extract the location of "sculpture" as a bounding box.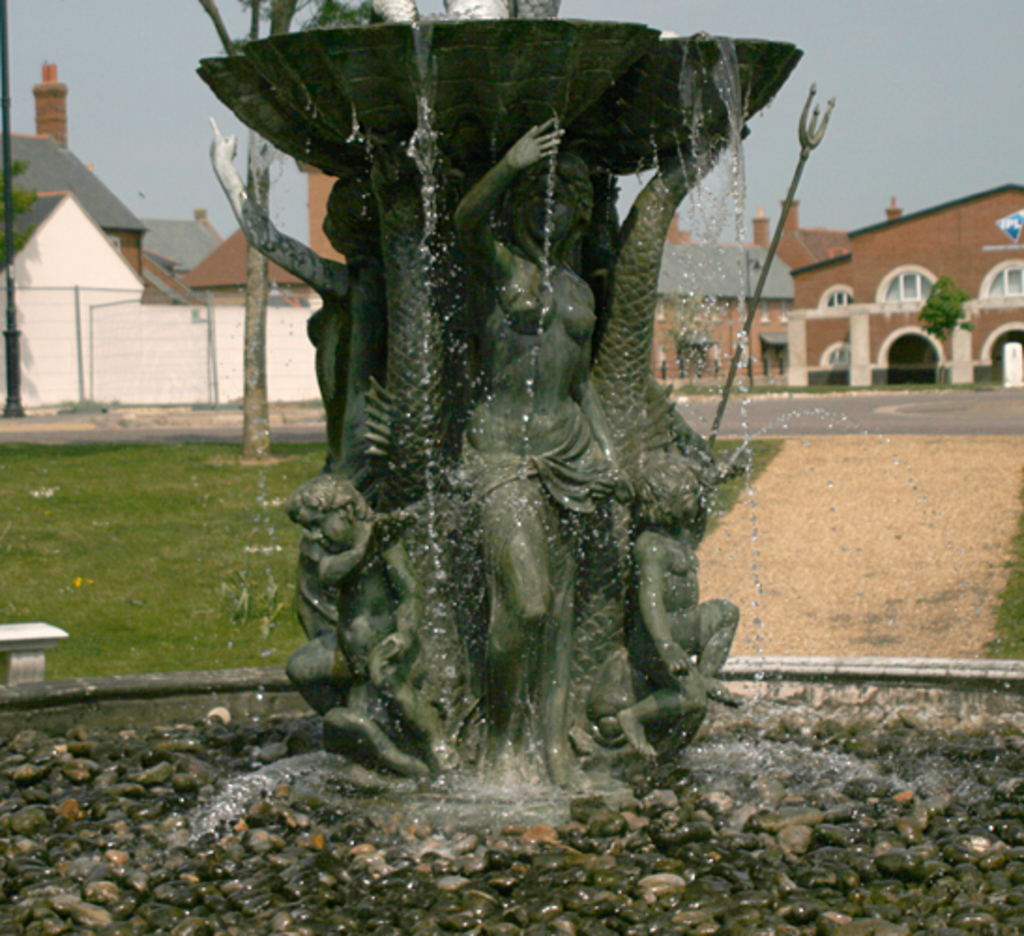
crop(358, 0, 578, 17).
